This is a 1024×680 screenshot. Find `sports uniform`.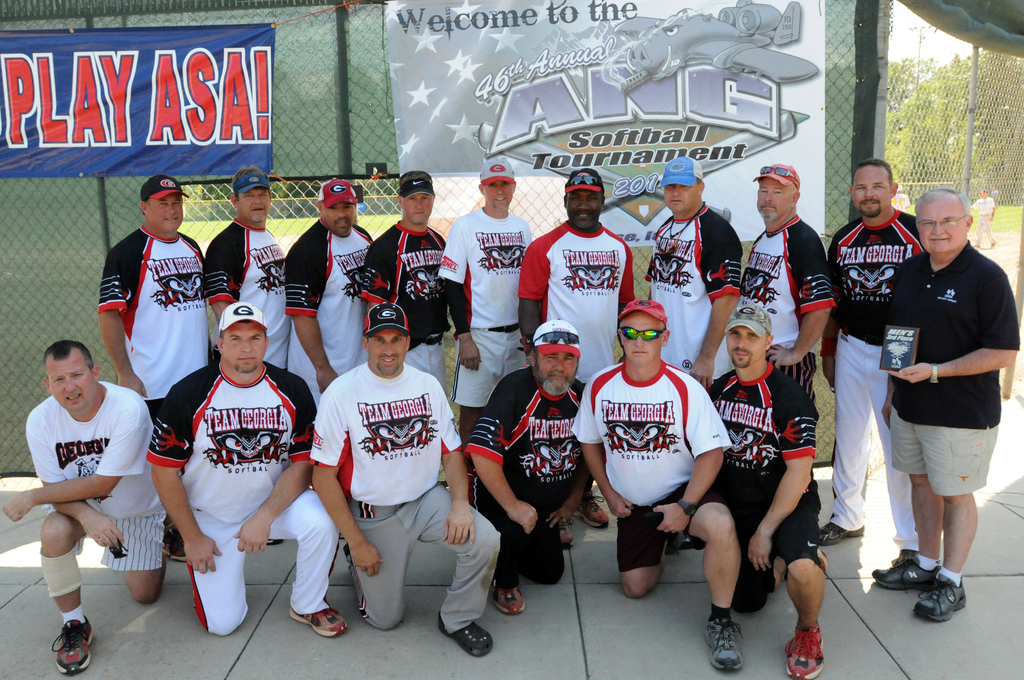
Bounding box: x1=824 y1=214 x2=942 y2=560.
